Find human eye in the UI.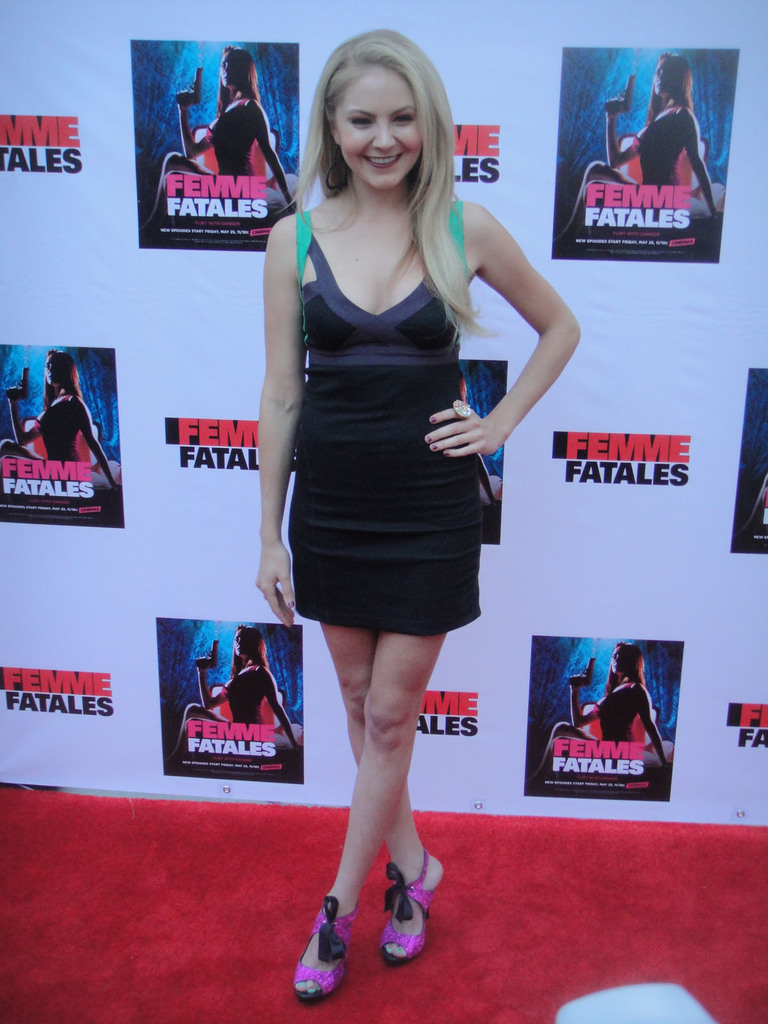
UI element at bbox(42, 364, 48, 369).
